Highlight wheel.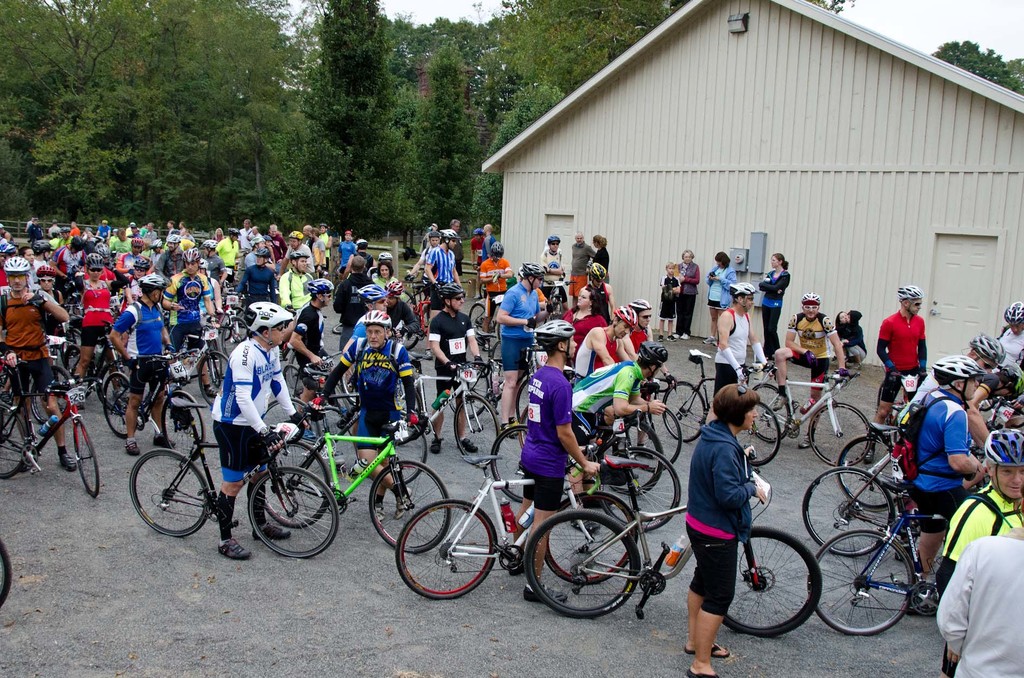
Highlighted region: (0, 362, 19, 414).
